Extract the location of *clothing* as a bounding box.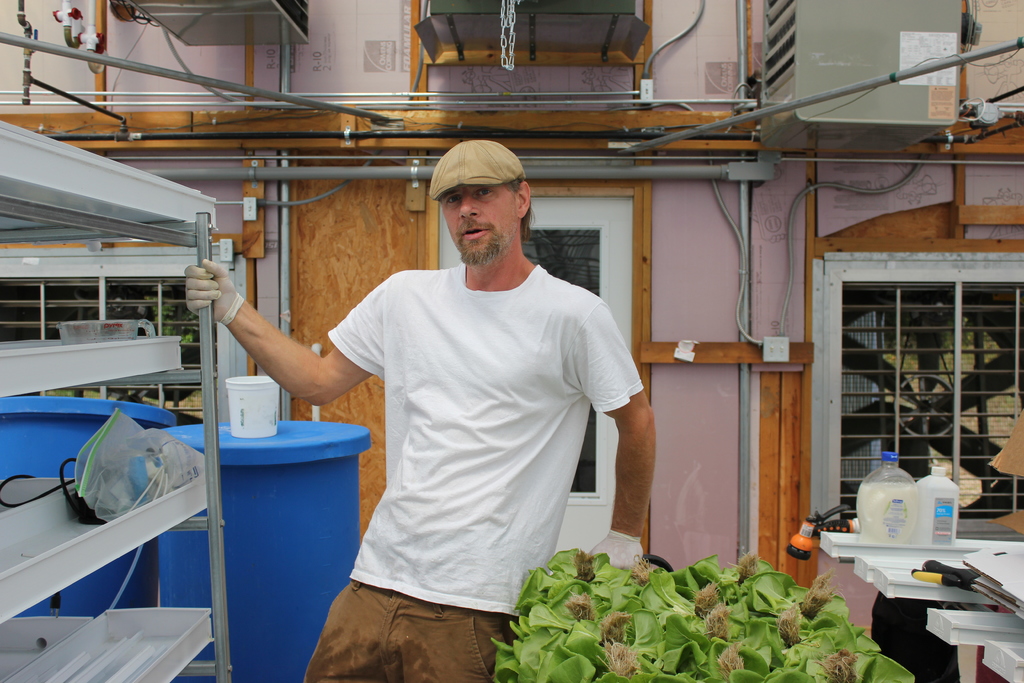
{"left": 302, "top": 206, "right": 628, "bottom": 643}.
